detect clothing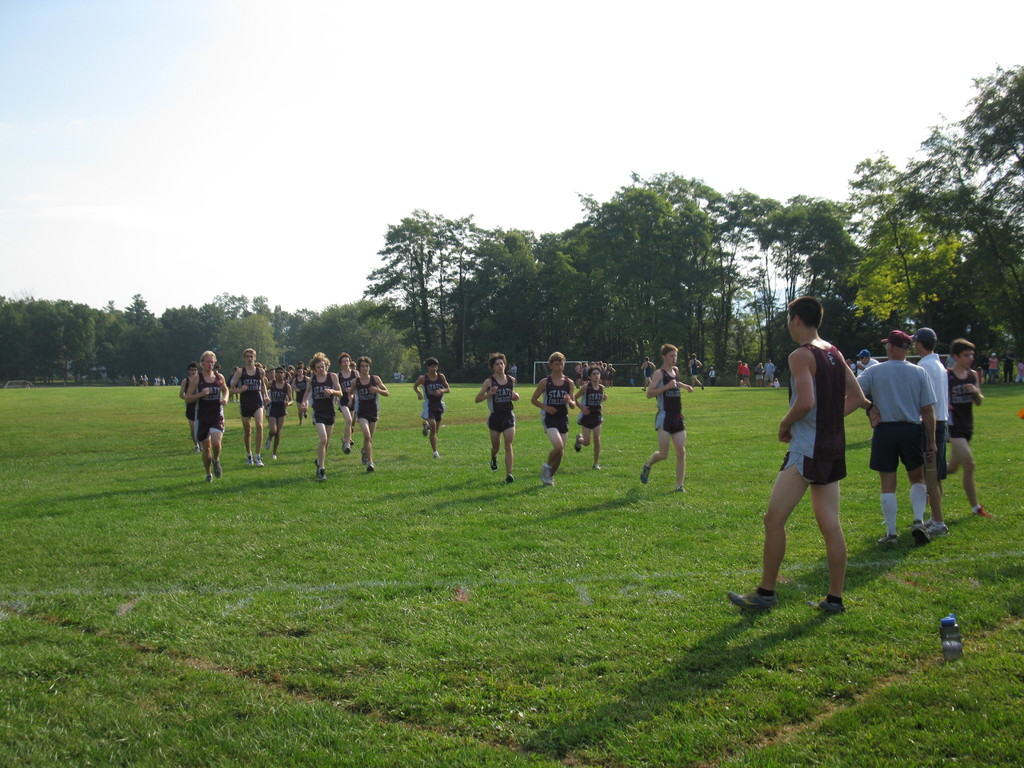
1004 358 1014 385
